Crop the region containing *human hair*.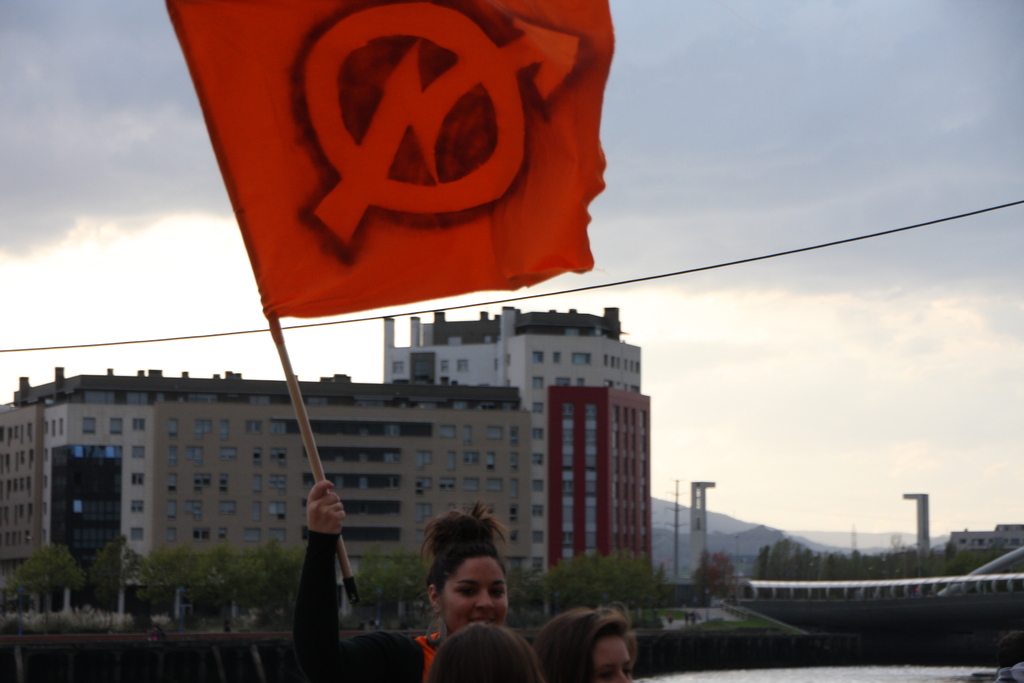
Crop region: [543,607,645,682].
